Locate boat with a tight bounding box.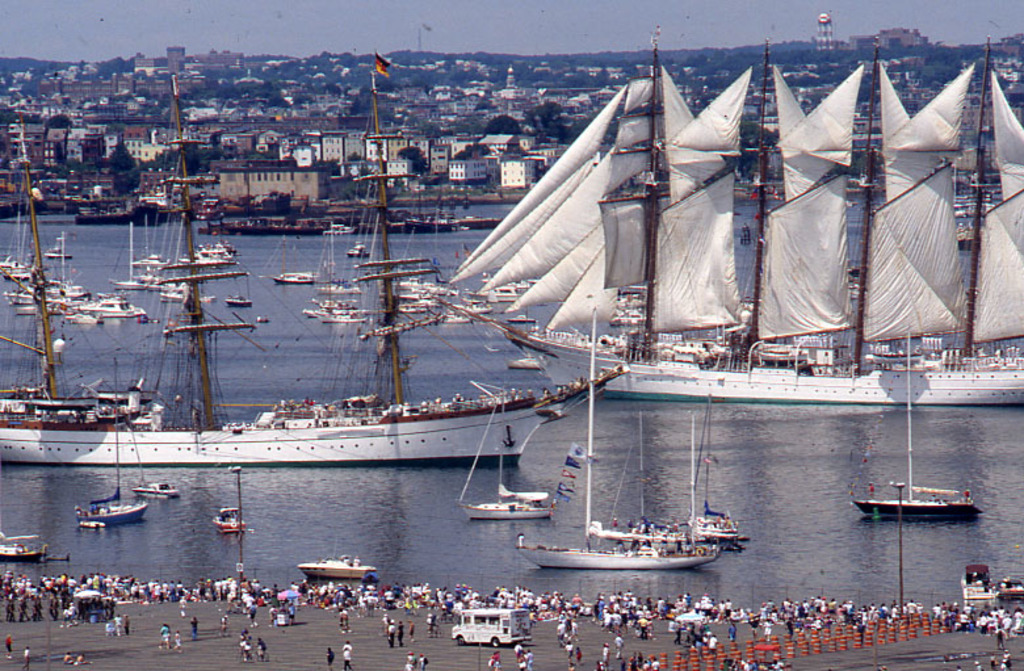
{"x1": 853, "y1": 328, "x2": 982, "y2": 519}.
